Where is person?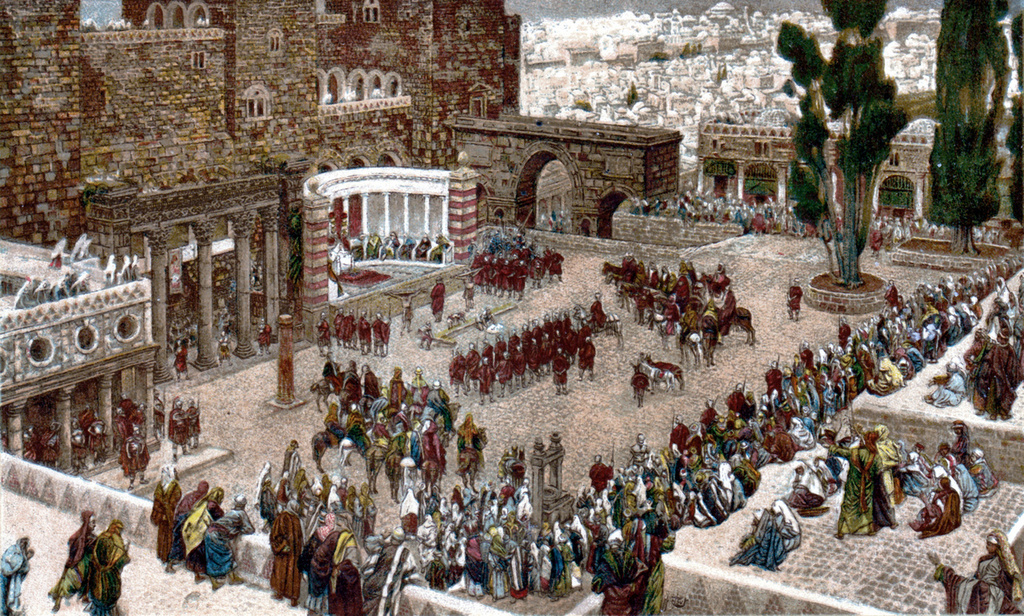
[333,307,346,346].
